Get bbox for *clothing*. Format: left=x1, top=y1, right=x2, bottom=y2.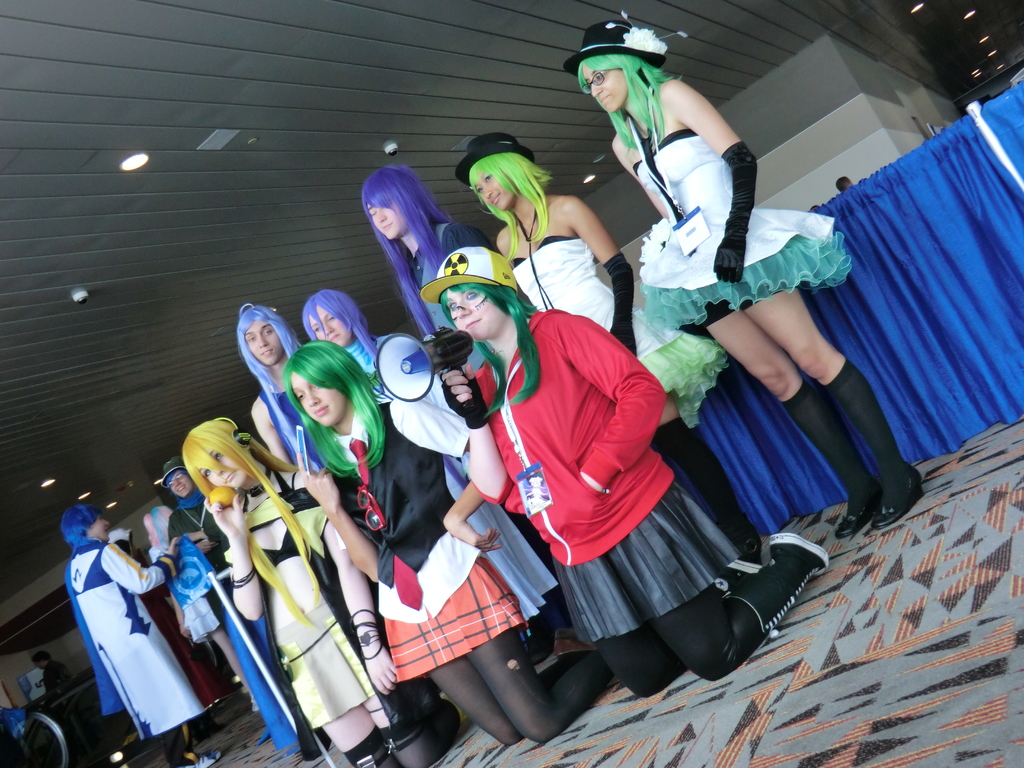
left=636, top=122, right=849, bottom=330.
